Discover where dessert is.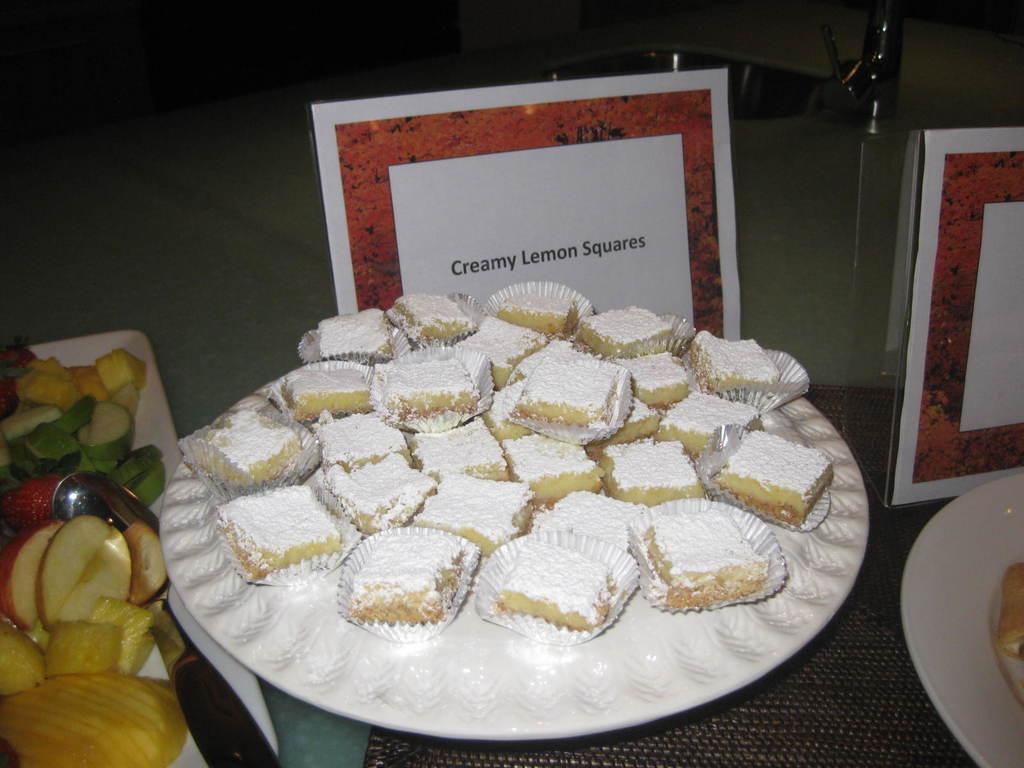
Discovered at bbox=(189, 406, 292, 494).
